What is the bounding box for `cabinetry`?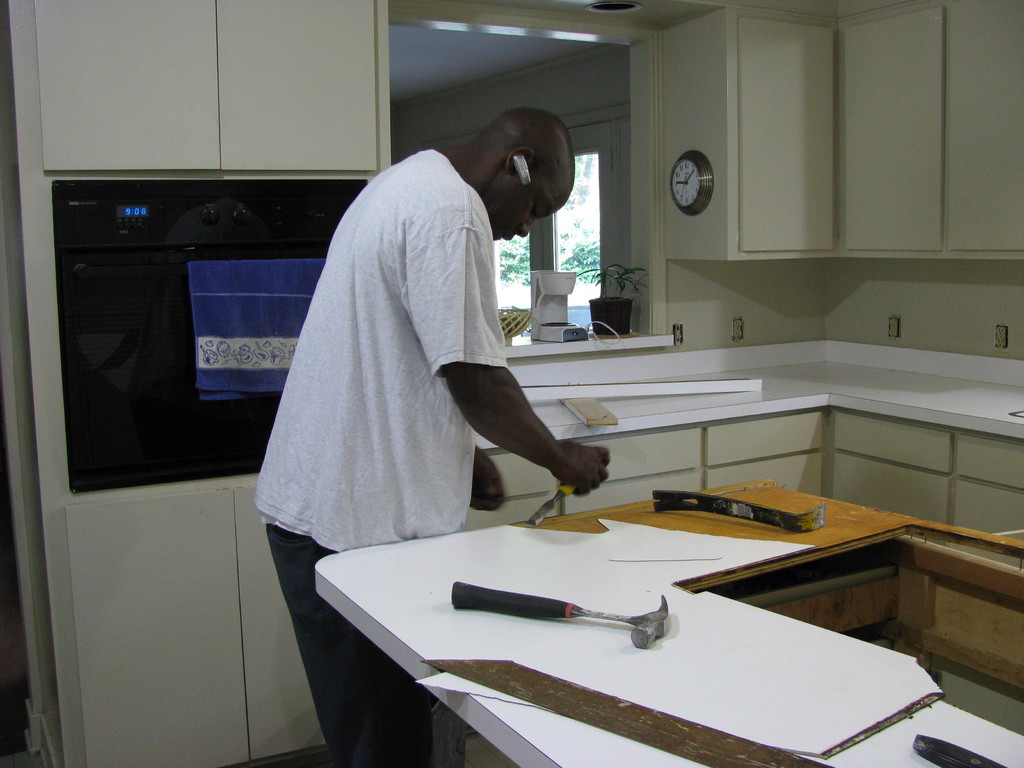
bbox=(956, 431, 1023, 492).
